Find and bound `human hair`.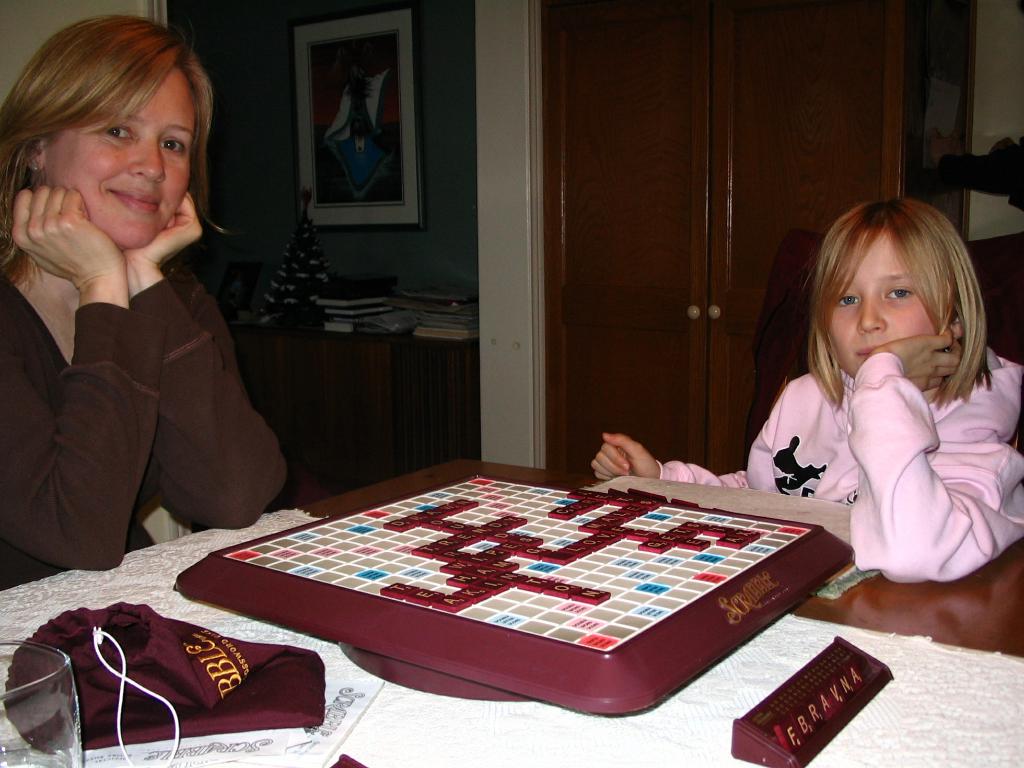
Bound: region(801, 198, 996, 415).
